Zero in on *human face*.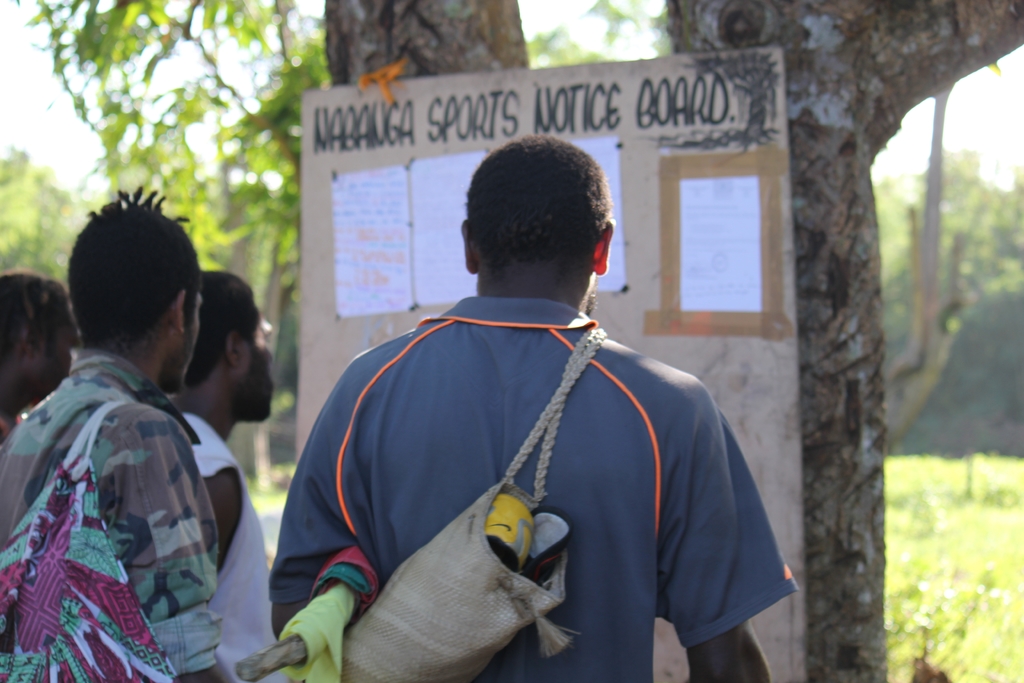
Zeroed in: (241,318,273,402).
